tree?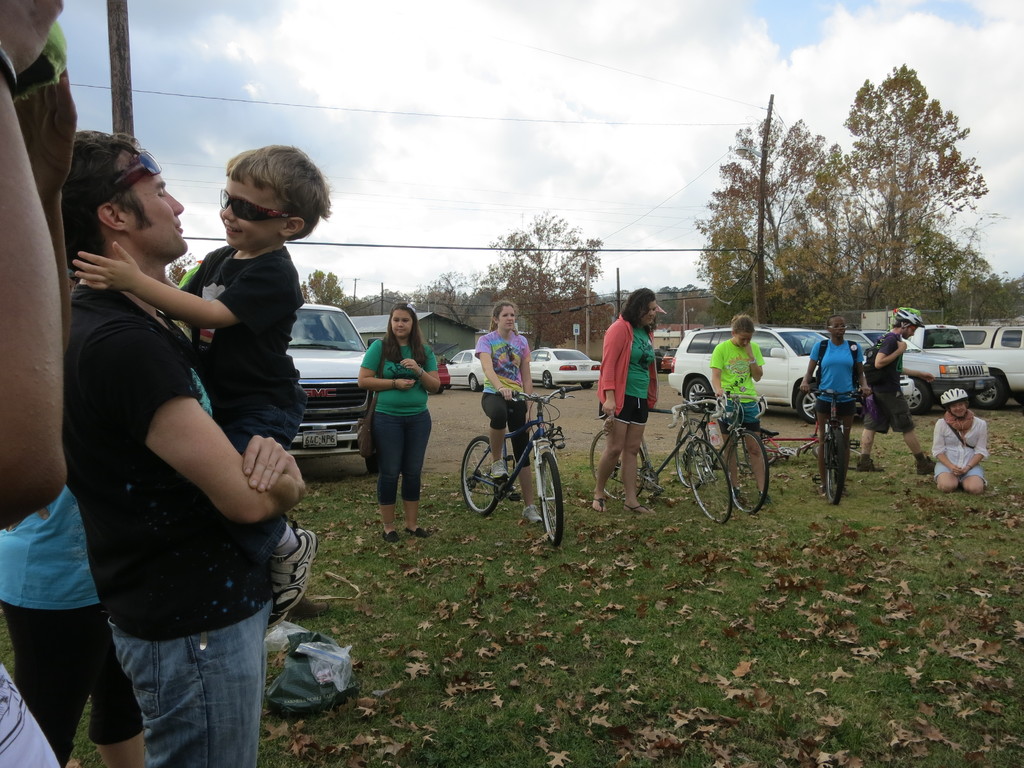
[820,69,982,319]
